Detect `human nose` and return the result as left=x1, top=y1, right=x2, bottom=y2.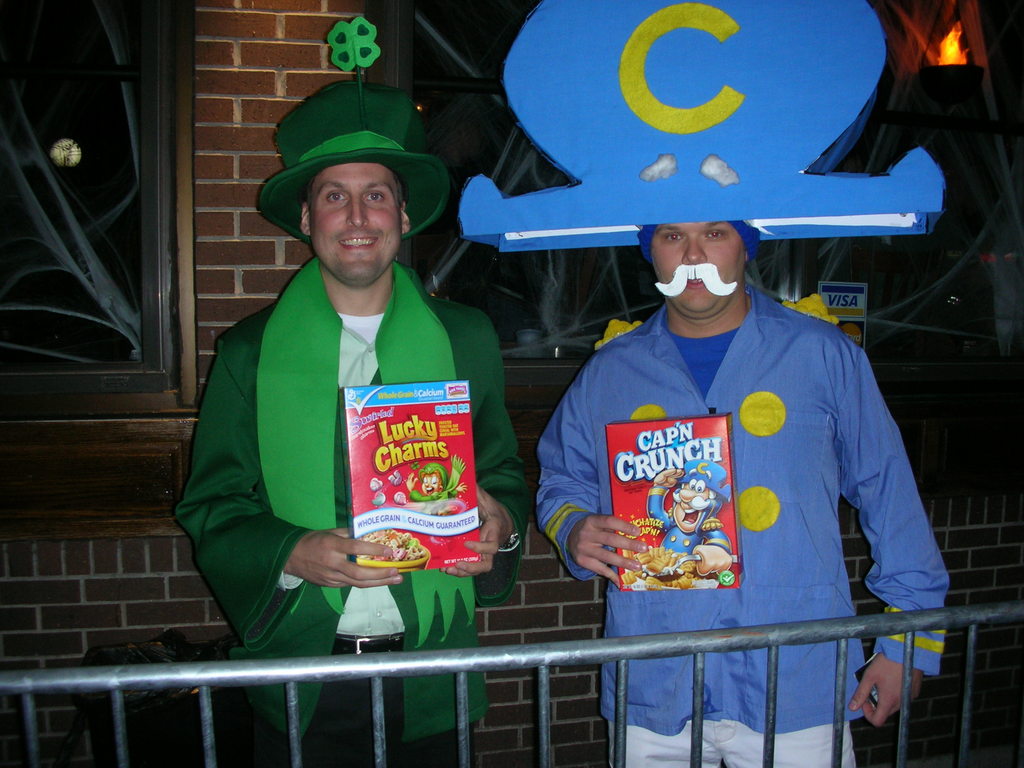
left=681, top=237, right=707, bottom=263.
